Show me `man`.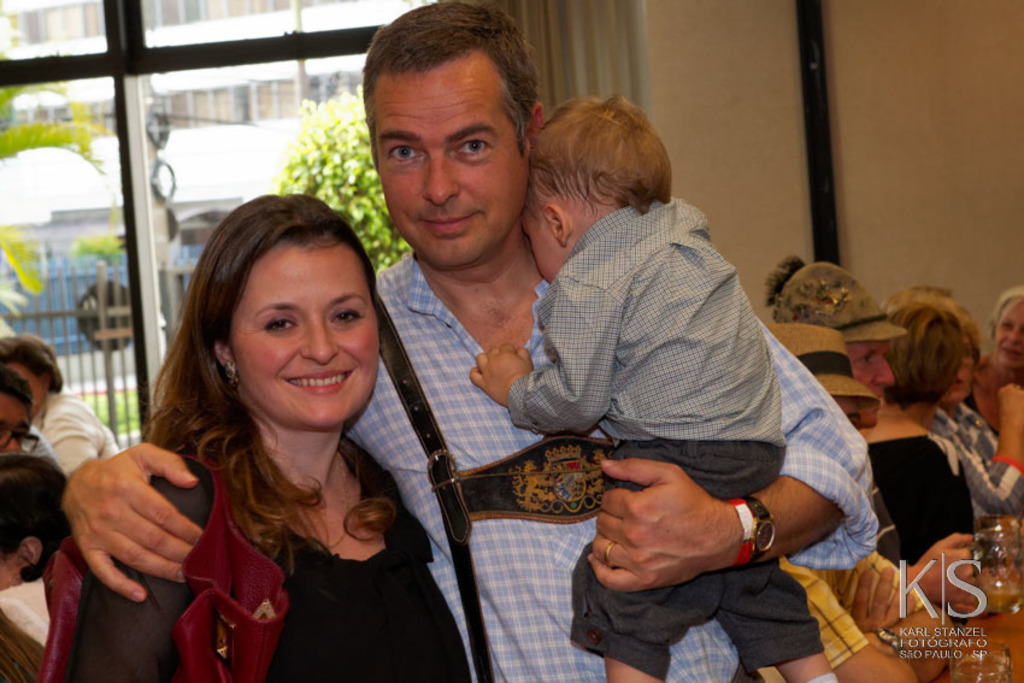
`man` is here: 59 0 878 682.
